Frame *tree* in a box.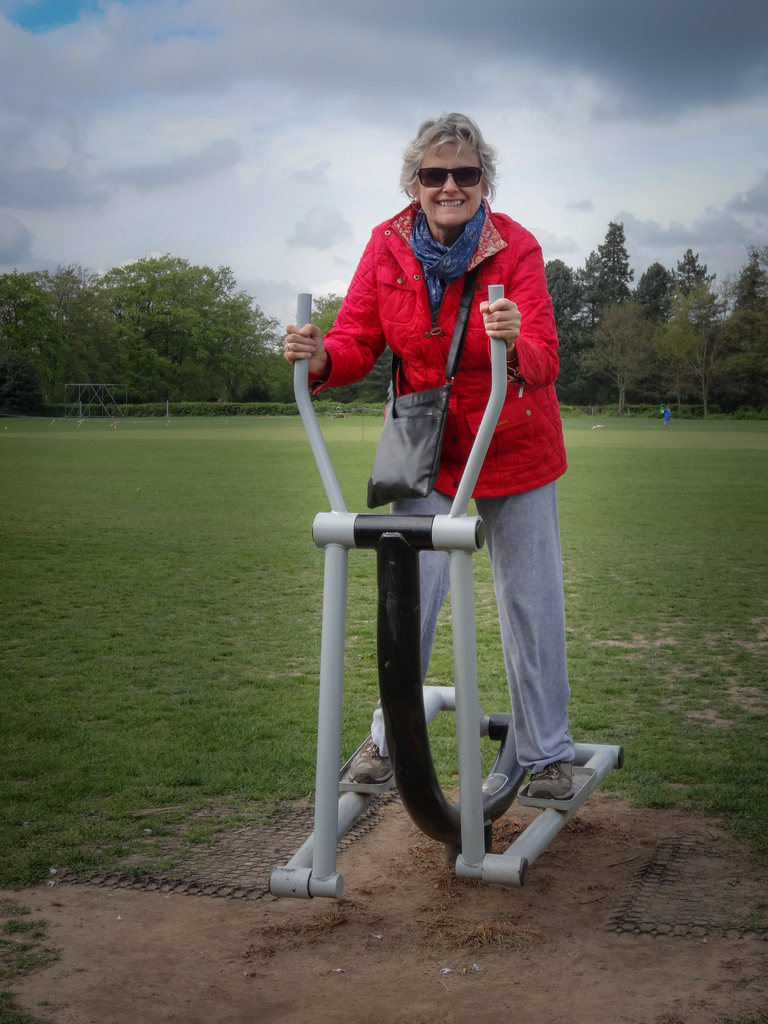
[x1=554, y1=255, x2=598, y2=390].
